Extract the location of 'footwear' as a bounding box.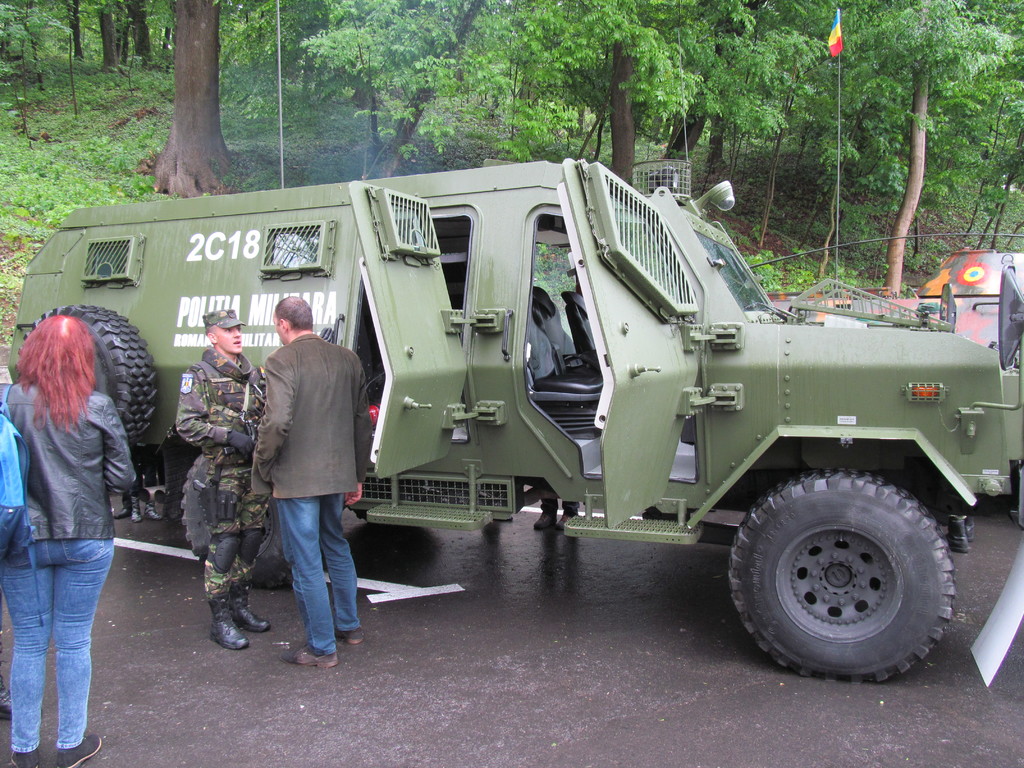
left=128, top=500, right=145, bottom=520.
